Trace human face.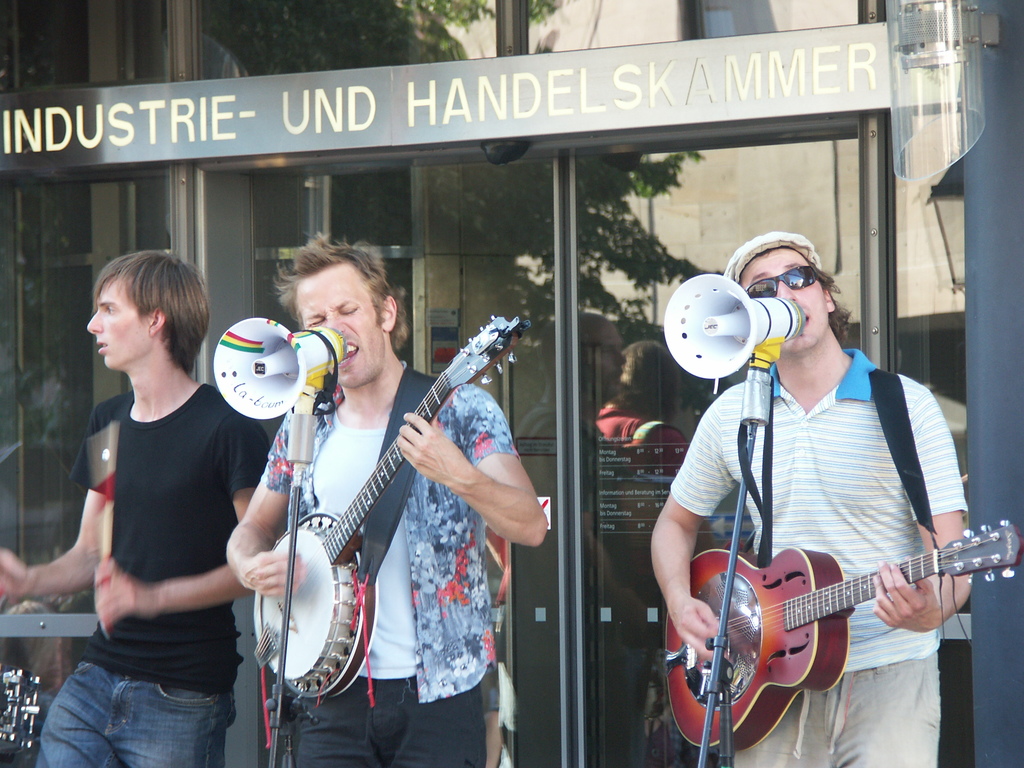
Traced to [x1=739, y1=253, x2=828, y2=351].
